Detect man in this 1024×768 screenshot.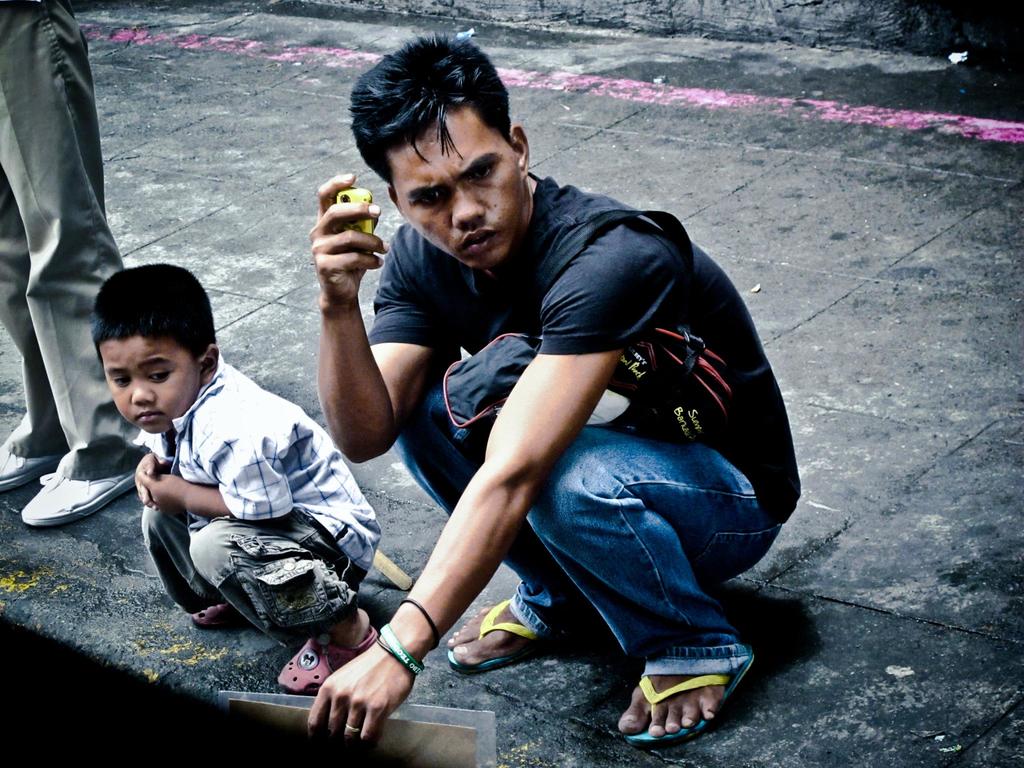
Detection: {"x1": 266, "y1": 66, "x2": 786, "y2": 734}.
